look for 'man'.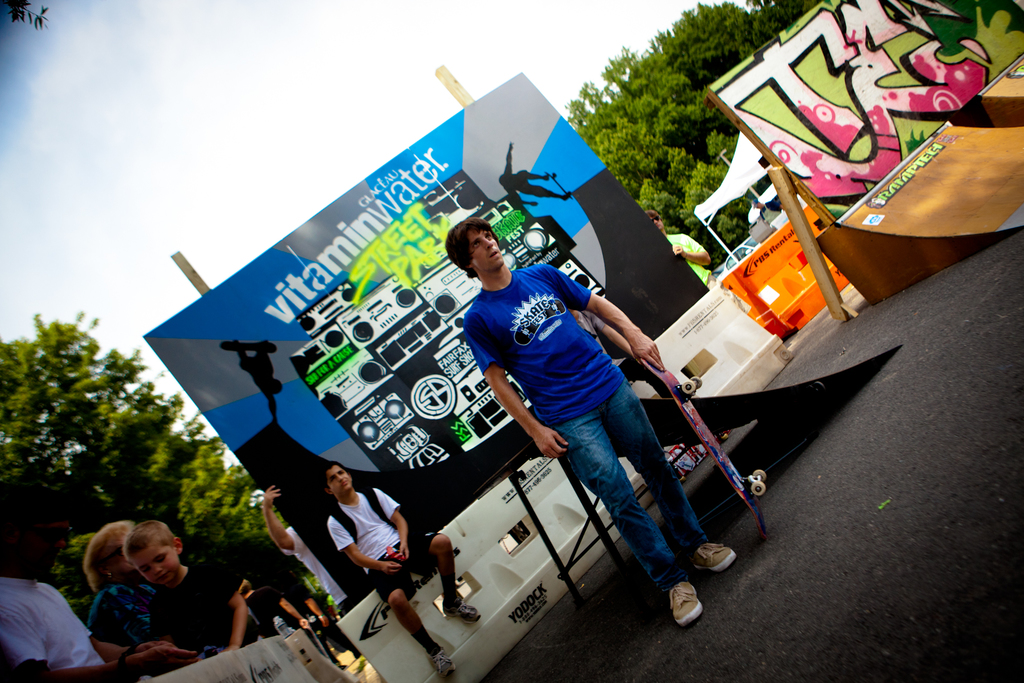
Found: Rect(0, 472, 195, 682).
